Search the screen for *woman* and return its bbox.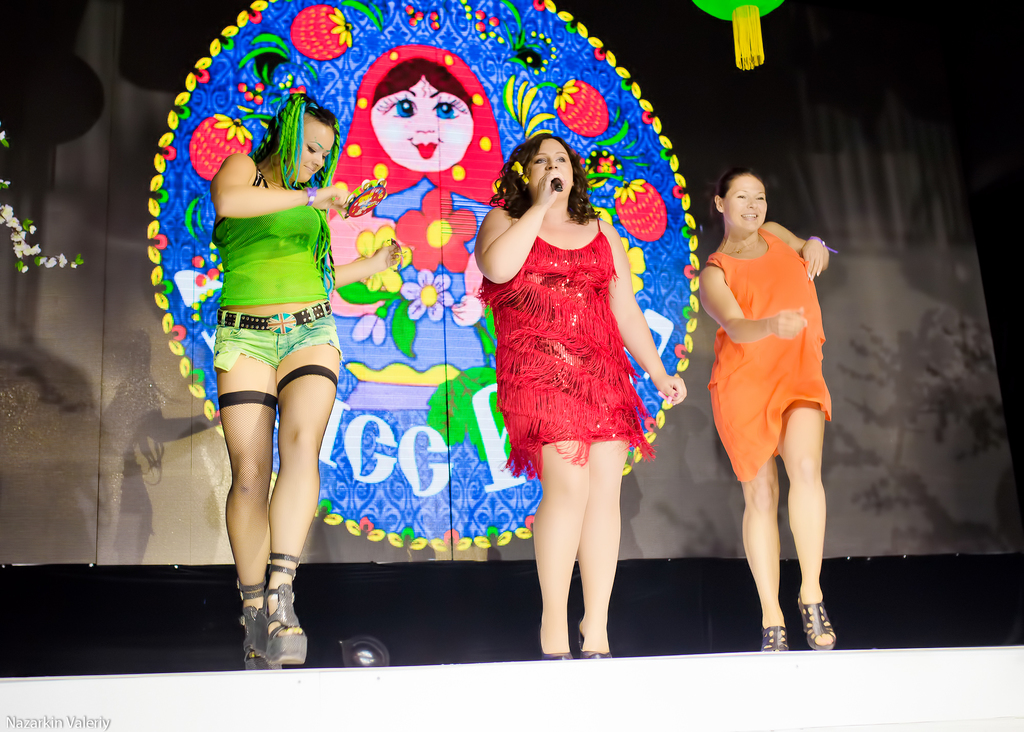
Found: (x1=481, y1=121, x2=678, y2=624).
